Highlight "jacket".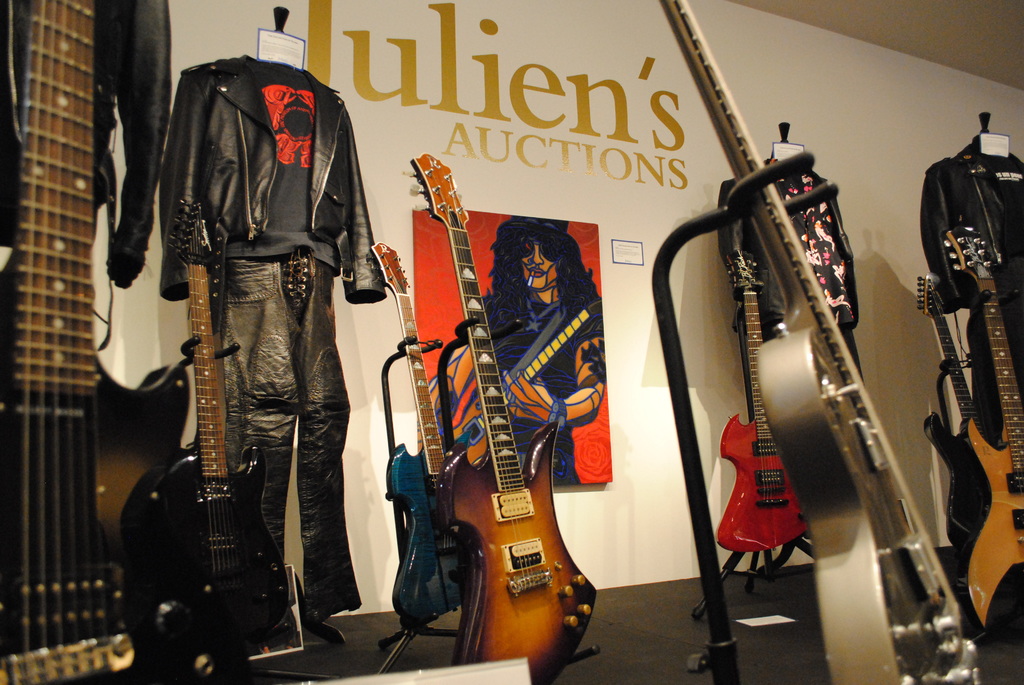
Highlighted region: rect(918, 141, 1023, 304).
